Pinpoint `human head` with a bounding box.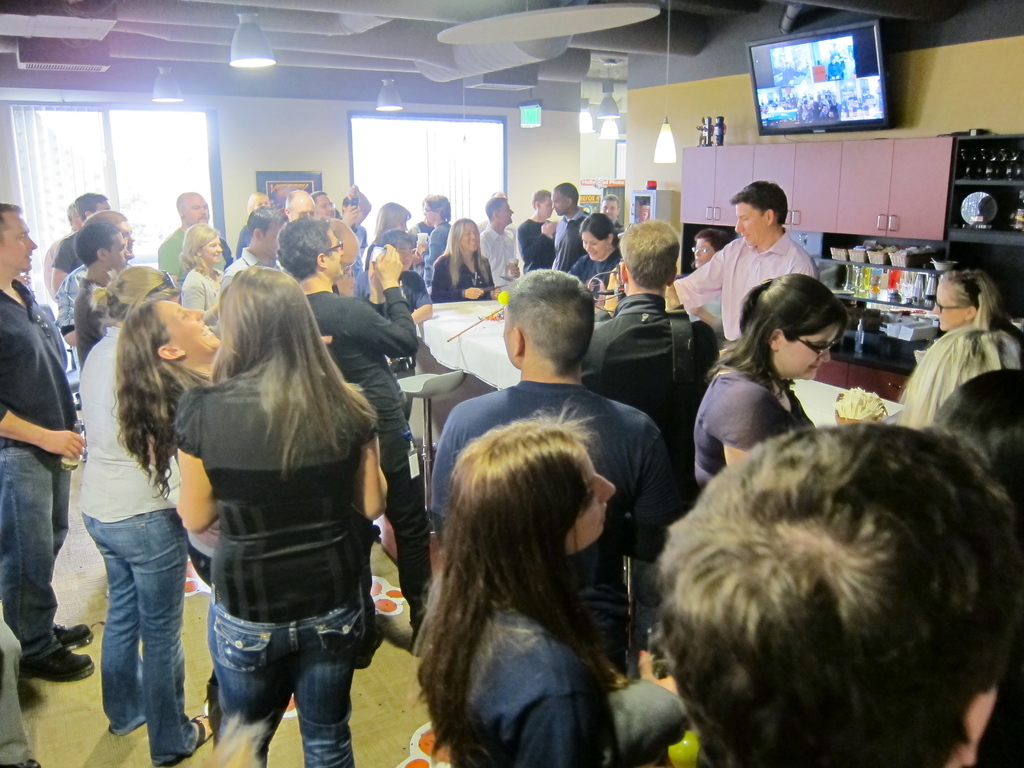
447,220,479,255.
